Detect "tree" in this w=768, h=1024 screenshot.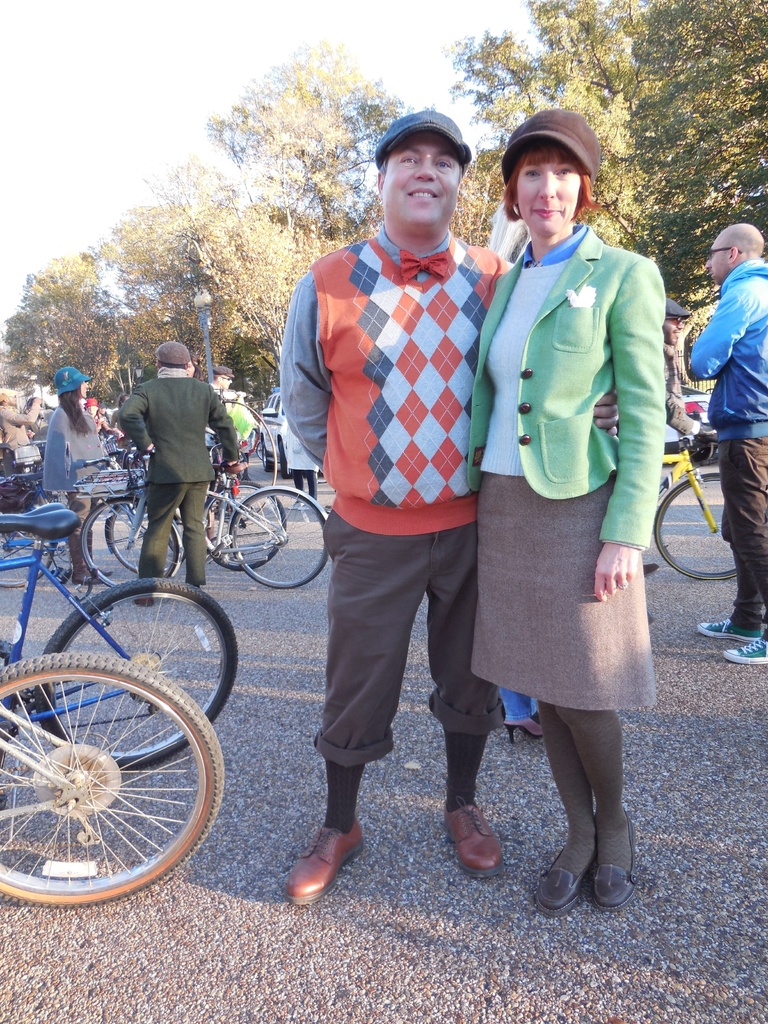
Detection: {"left": 193, "top": 30, "right": 419, "bottom": 345}.
